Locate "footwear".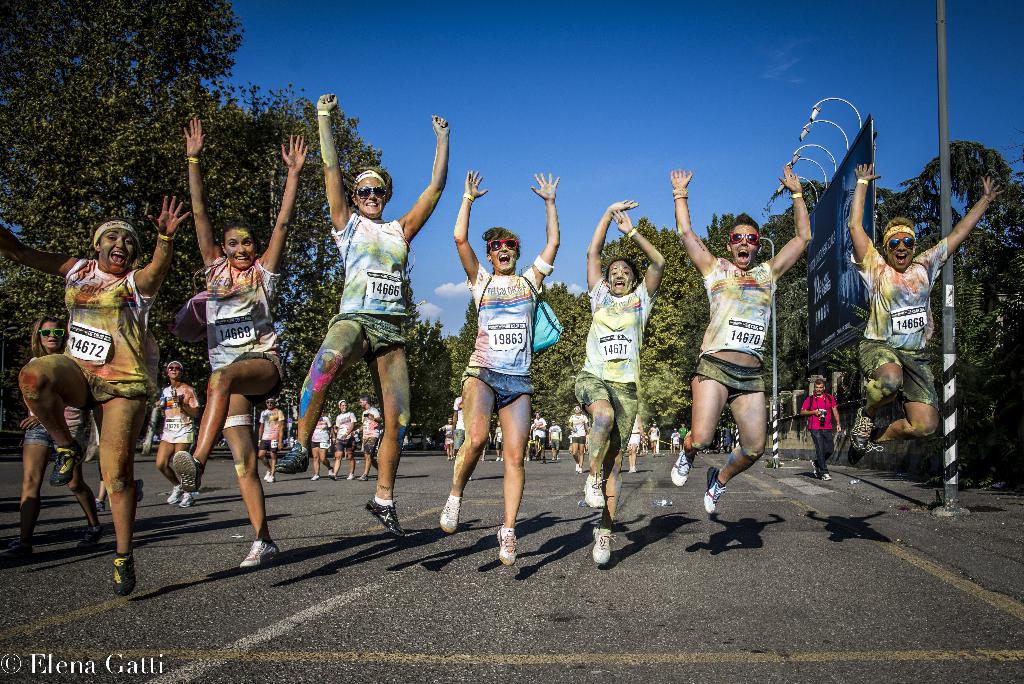
Bounding box: (0,543,35,562).
